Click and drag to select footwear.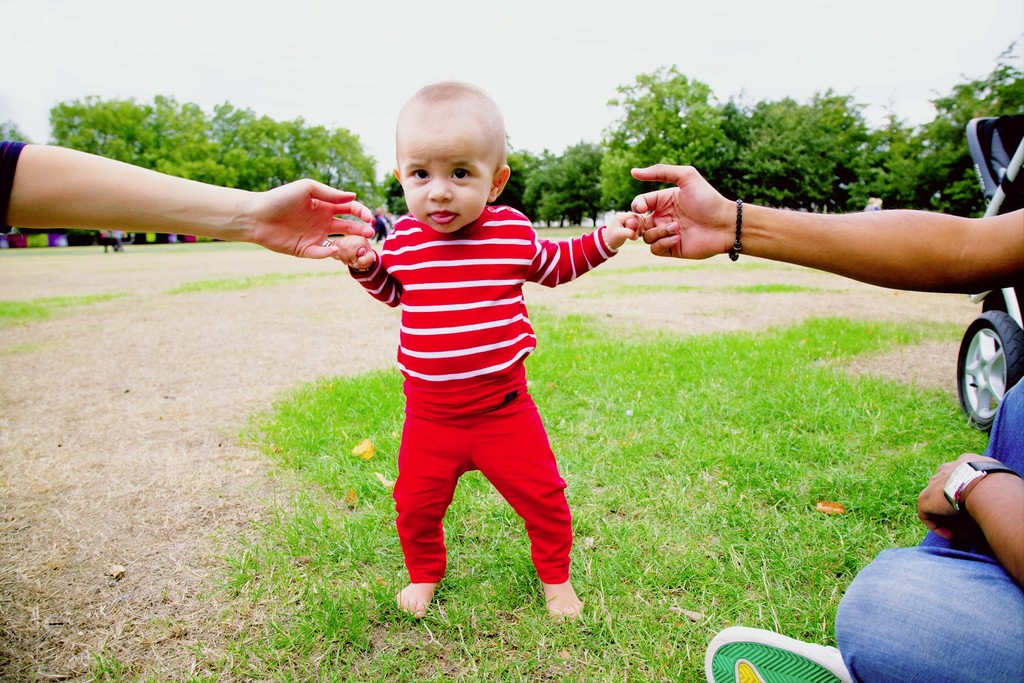
Selection: [701,625,859,682].
